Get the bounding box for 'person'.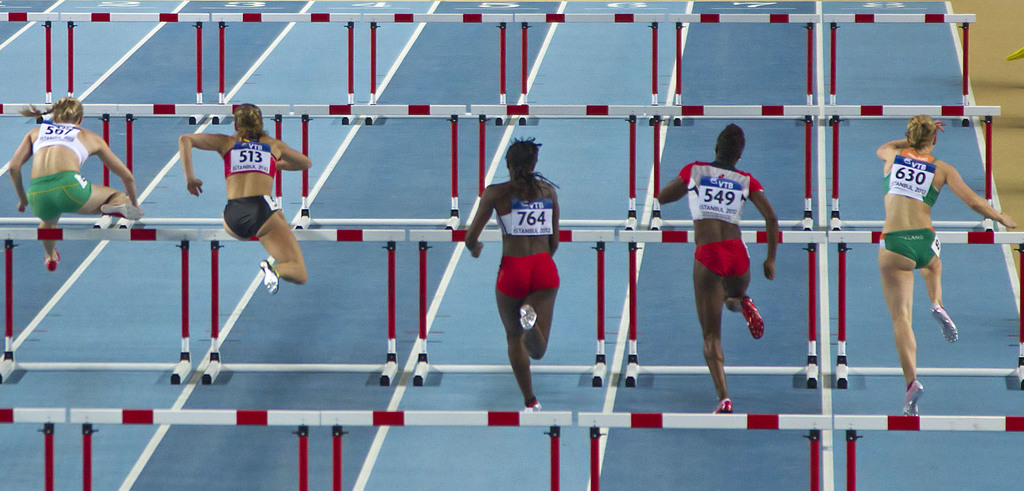
select_region(477, 118, 563, 403).
